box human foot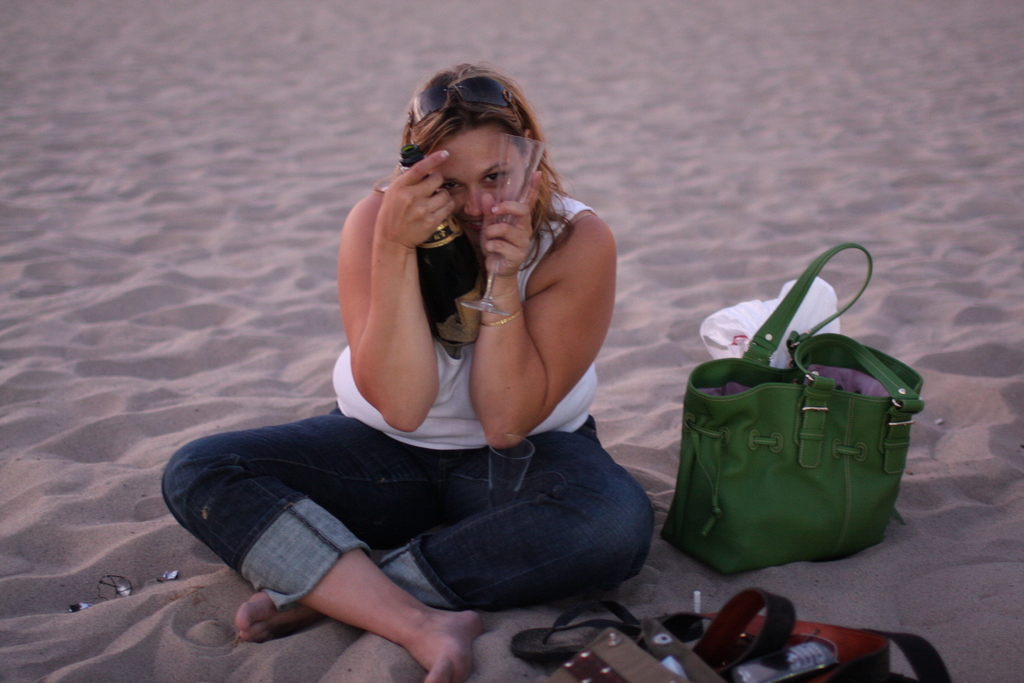
[x1=407, y1=605, x2=484, y2=682]
